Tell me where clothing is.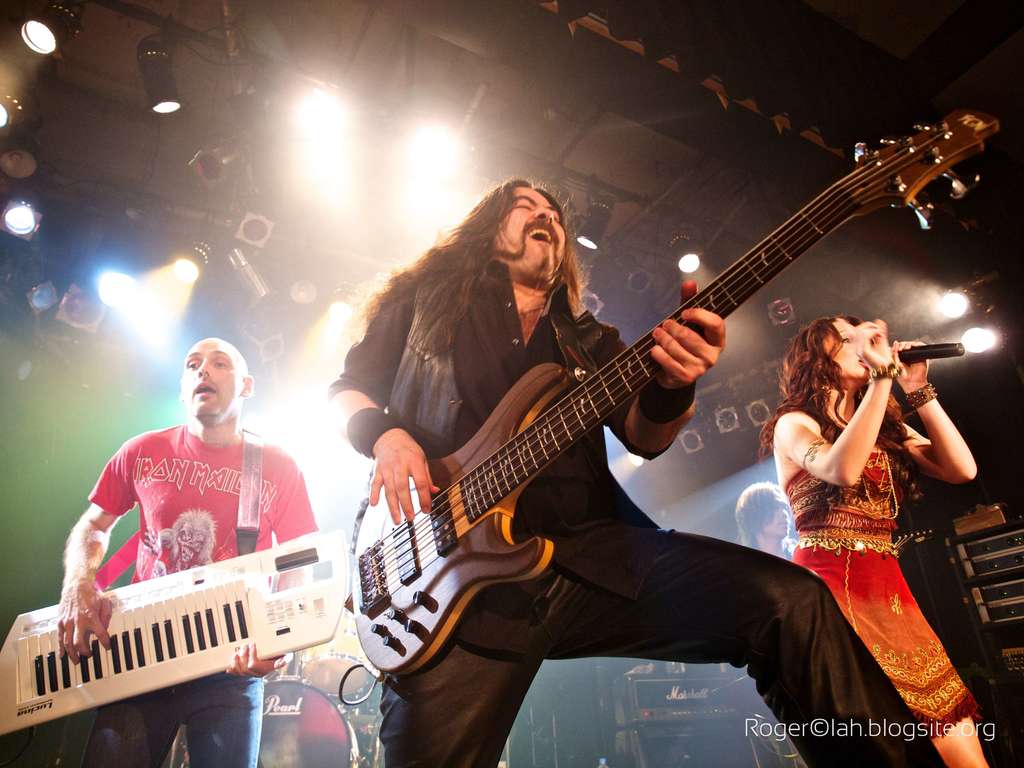
clothing is at left=321, top=252, right=953, bottom=767.
